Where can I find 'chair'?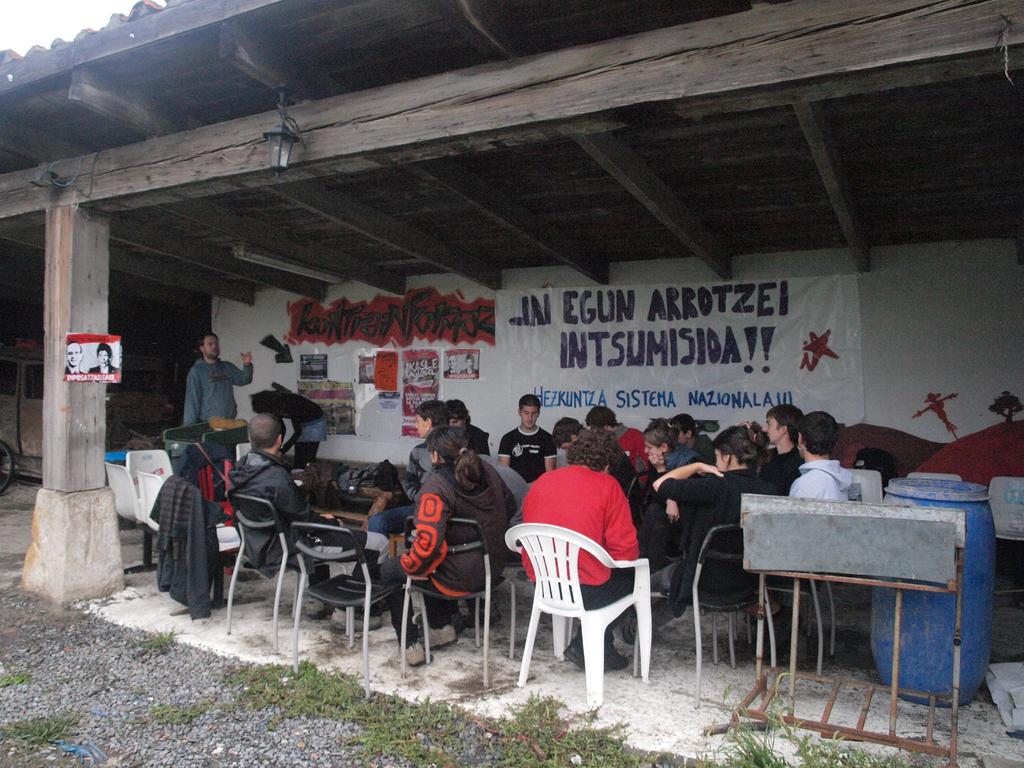
You can find it at <box>289,525,398,700</box>.
